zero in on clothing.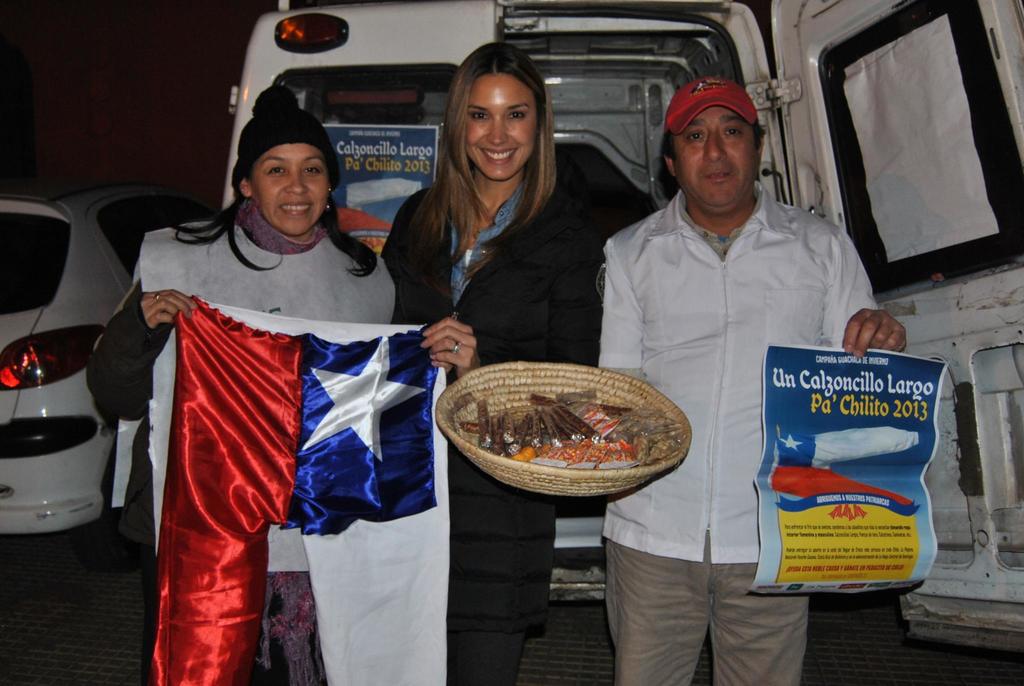
Zeroed in: [596,183,886,685].
